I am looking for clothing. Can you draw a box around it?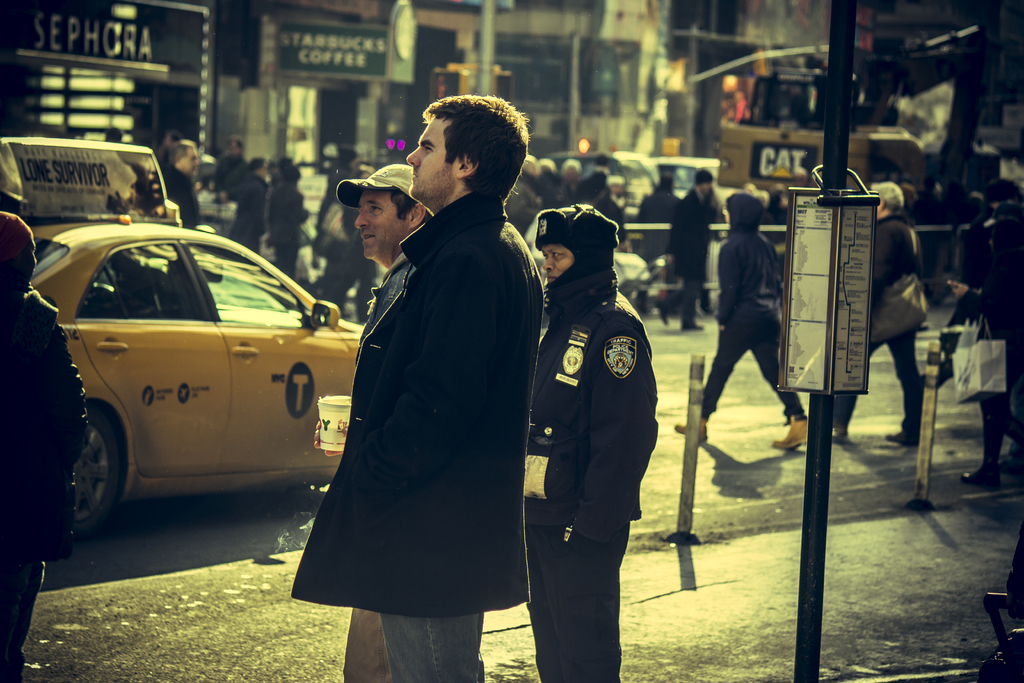
Sure, the bounding box is {"left": 833, "top": 211, "right": 925, "bottom": 434}.
